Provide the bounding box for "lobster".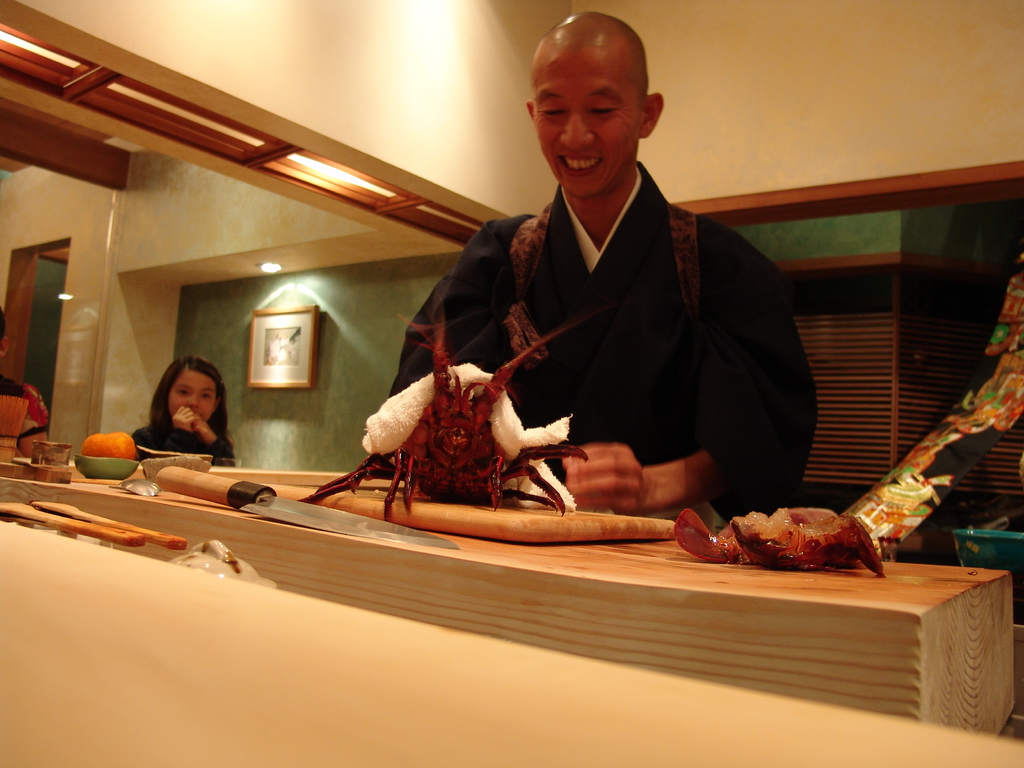
BBox(669, 509, 896, 572).
